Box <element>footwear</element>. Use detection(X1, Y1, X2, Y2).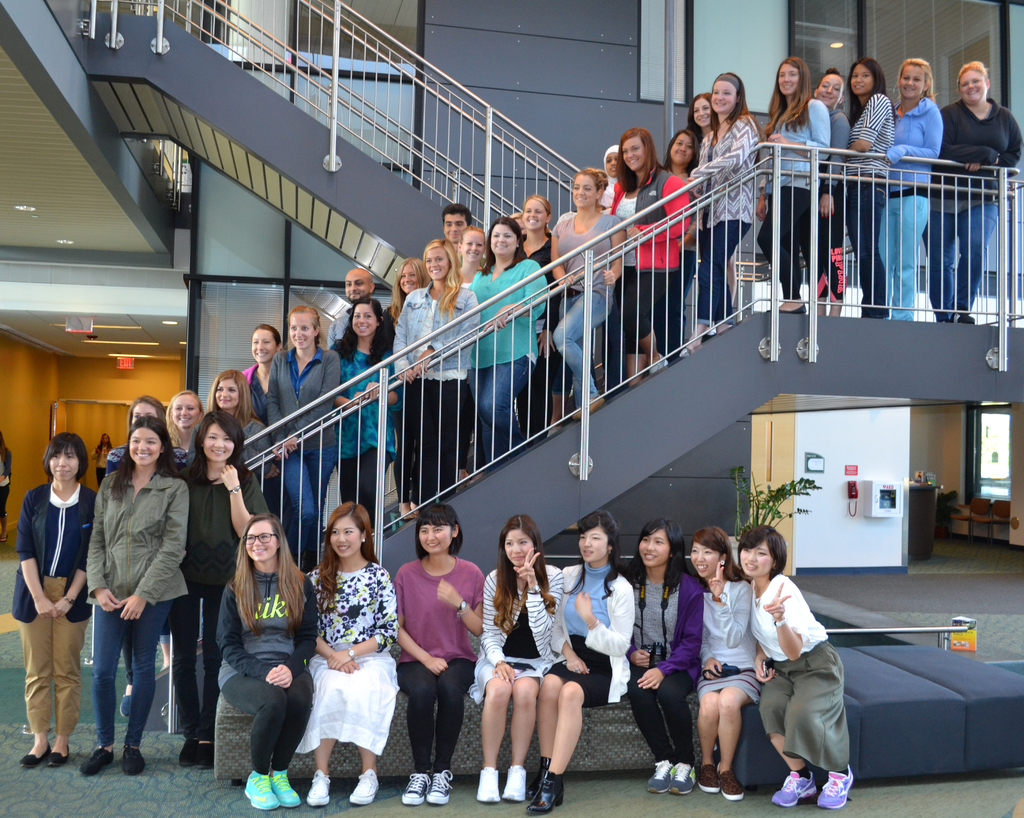
detection(305, 770, 329, 802).
